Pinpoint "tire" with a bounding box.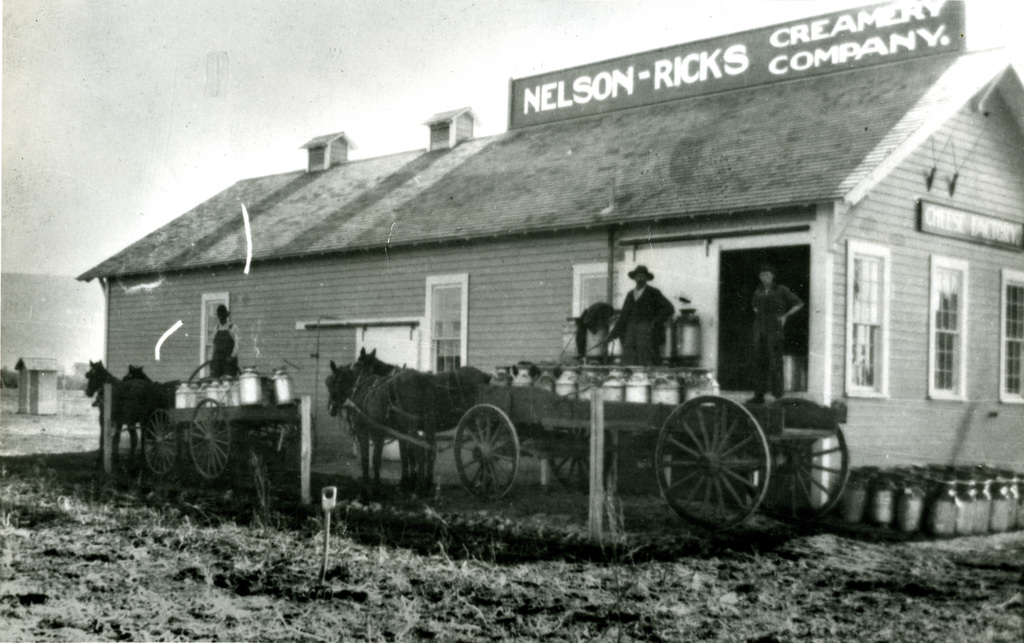
box=[140, 412, 181, 473].
